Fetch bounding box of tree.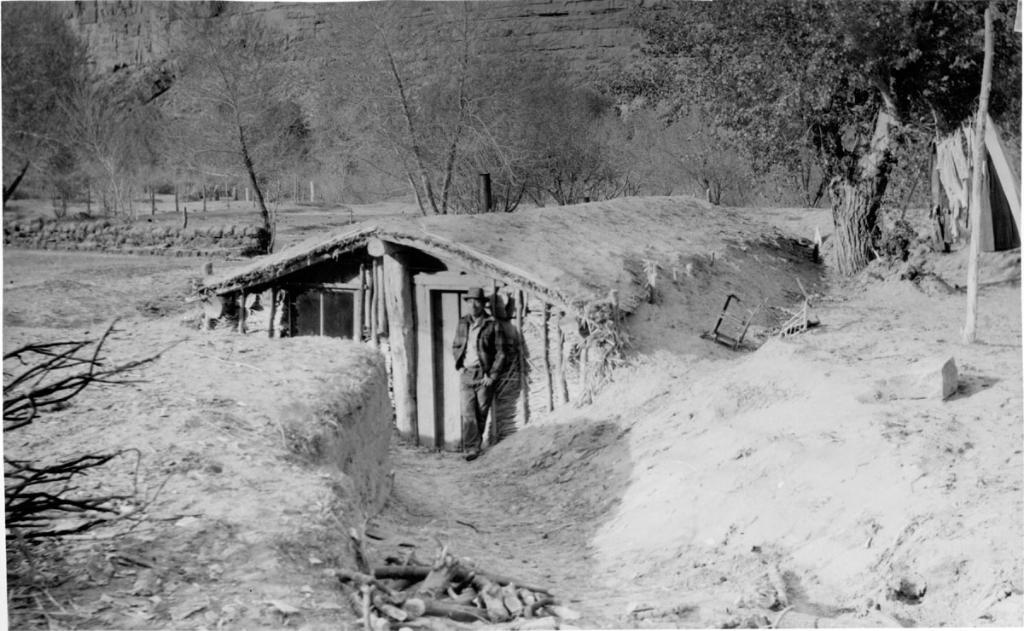
Bbox: Rect(463, 69, 636, 206).
